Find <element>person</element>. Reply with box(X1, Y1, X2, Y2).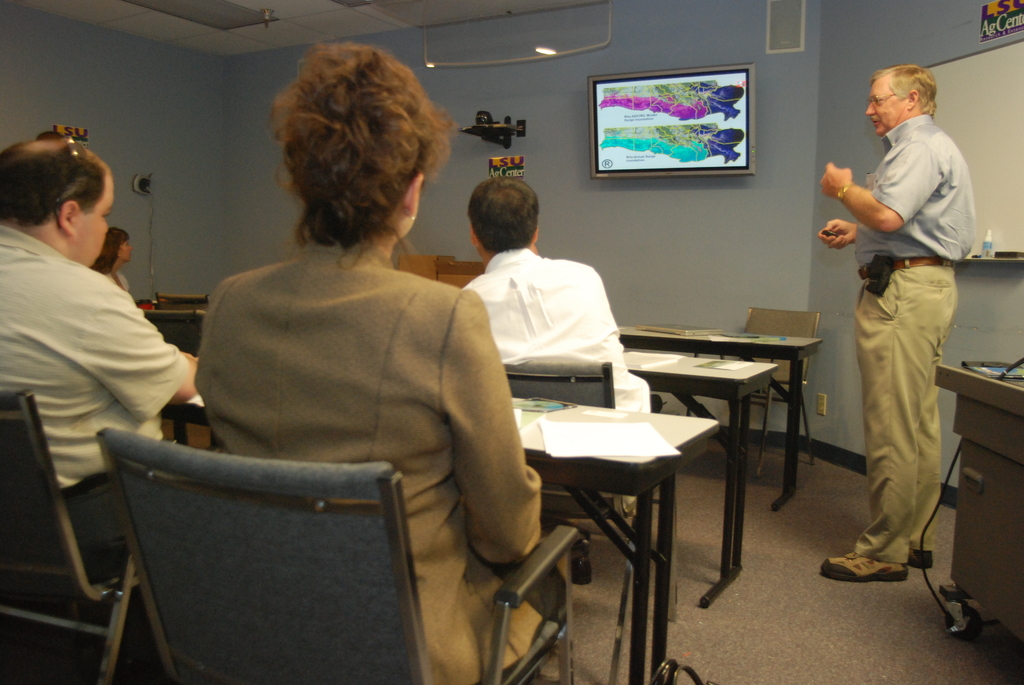
box(195, 42, 568, 684).
